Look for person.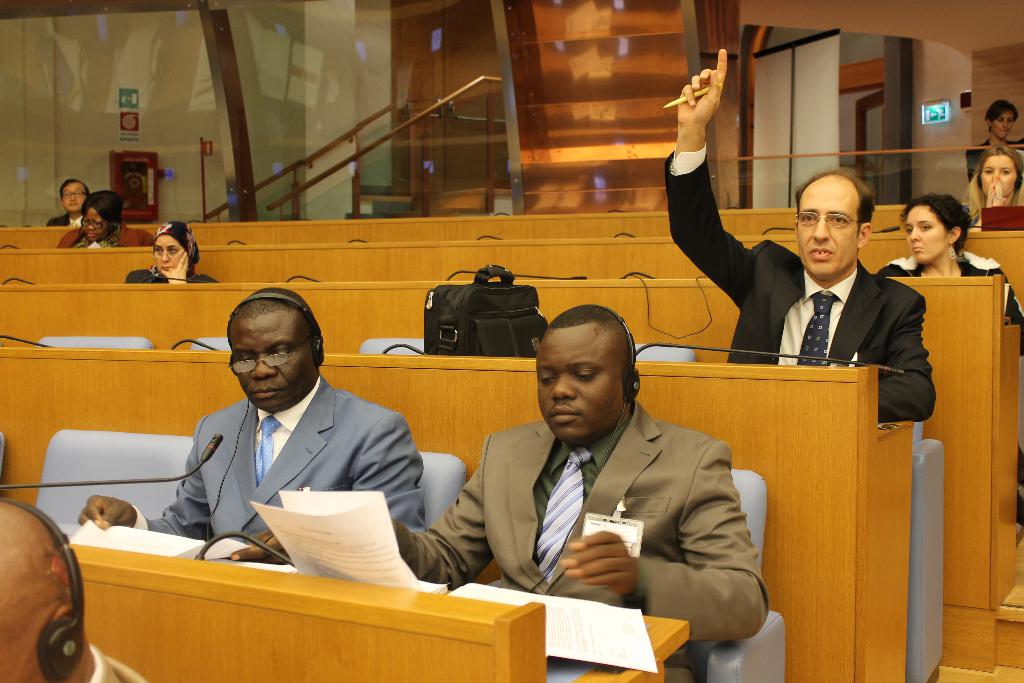
Found: locate(43, 180, 90, 226).
